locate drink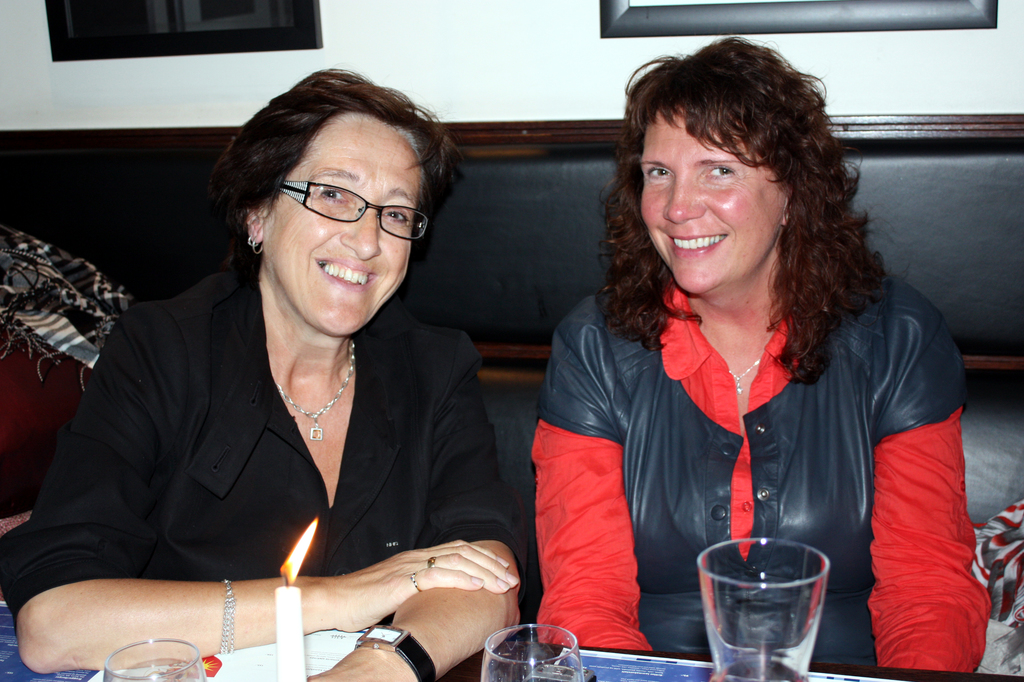
[696,543,812,672]
